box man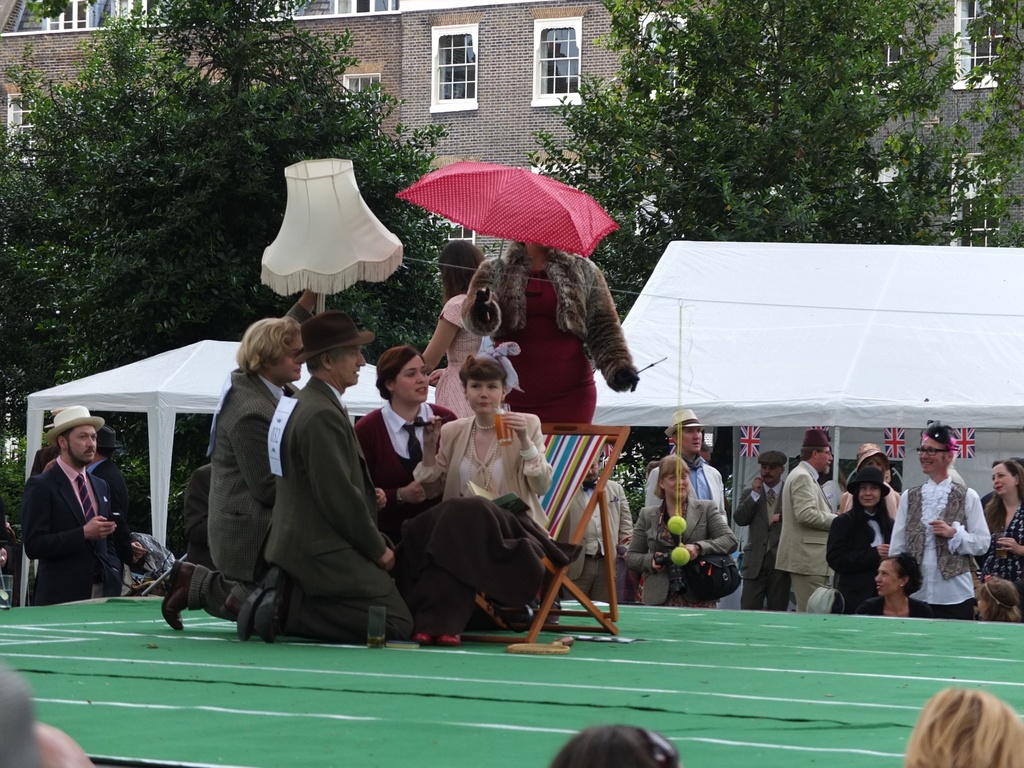
box=[182, 462, 212, 572]
